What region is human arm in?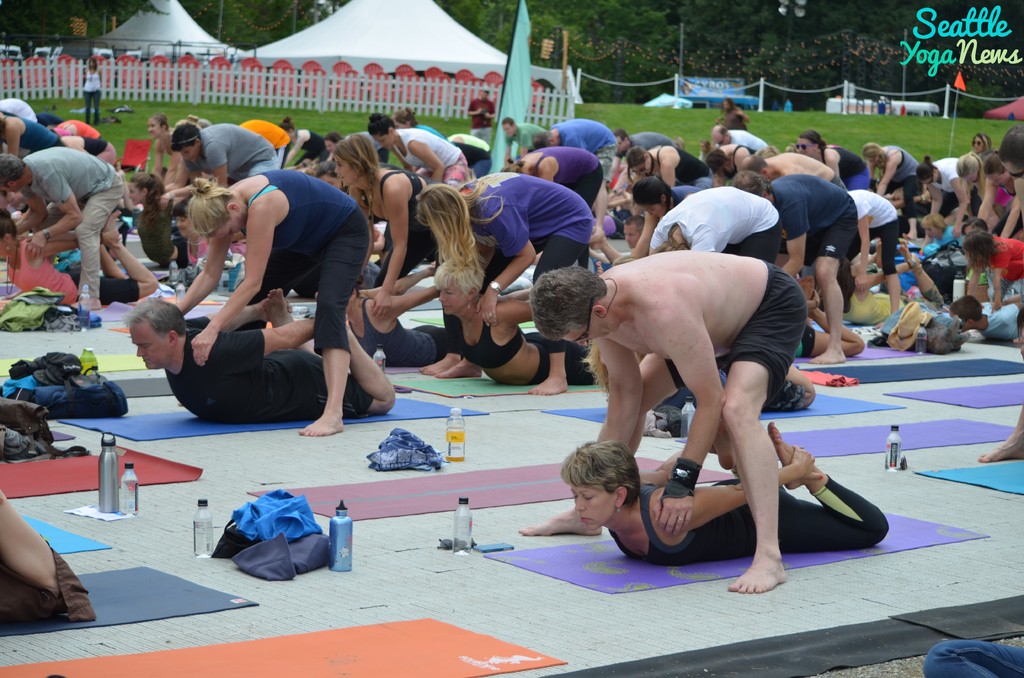
[374,185,406,316].
